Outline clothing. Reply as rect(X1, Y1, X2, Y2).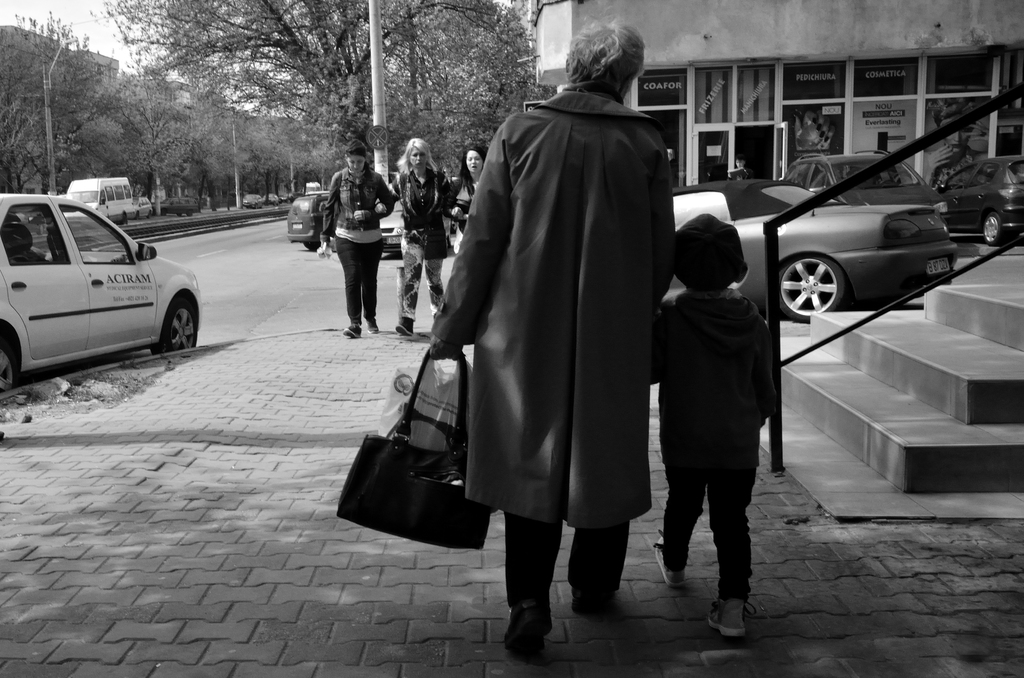
rect(420, 67, 667, 595).
